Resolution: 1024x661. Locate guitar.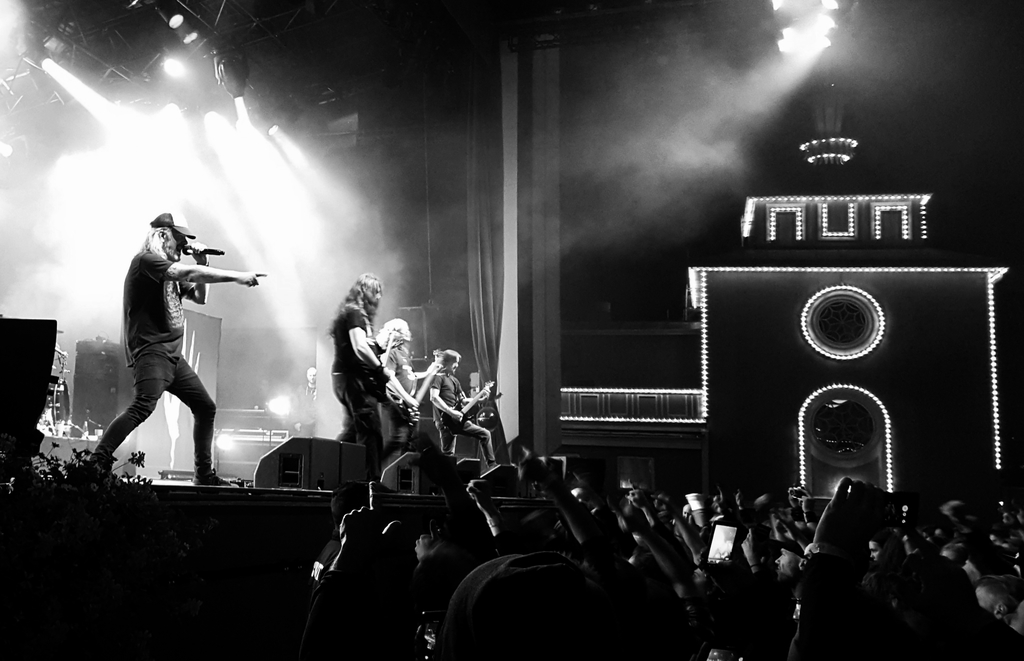
[left=437, top=379, right=496, bottom=436].
